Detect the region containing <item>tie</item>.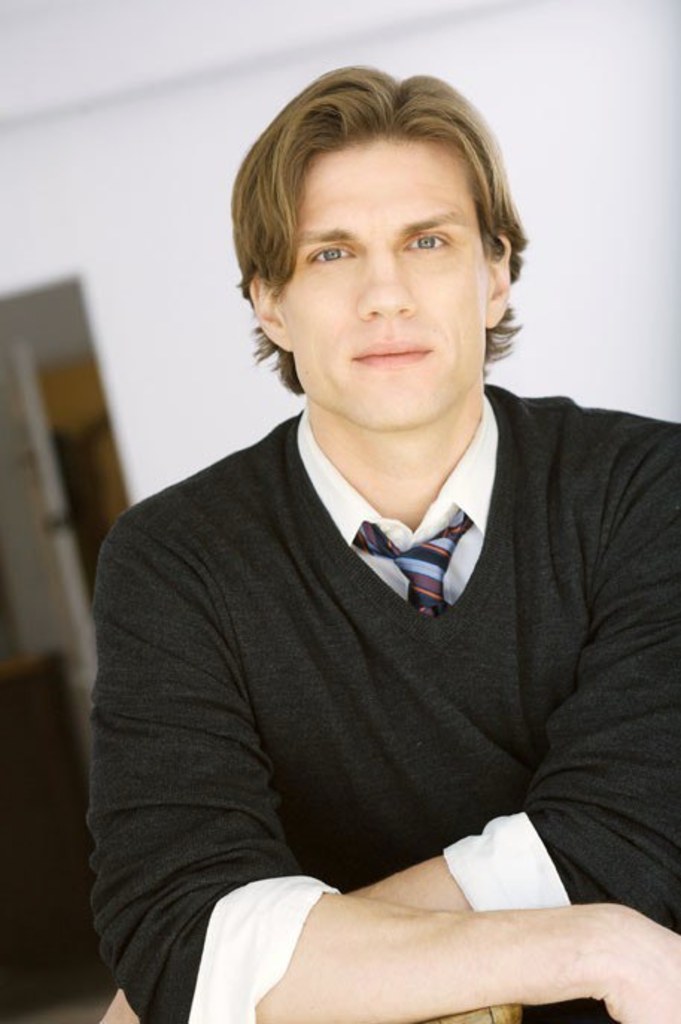
detection(283, 505, 495, 630).
